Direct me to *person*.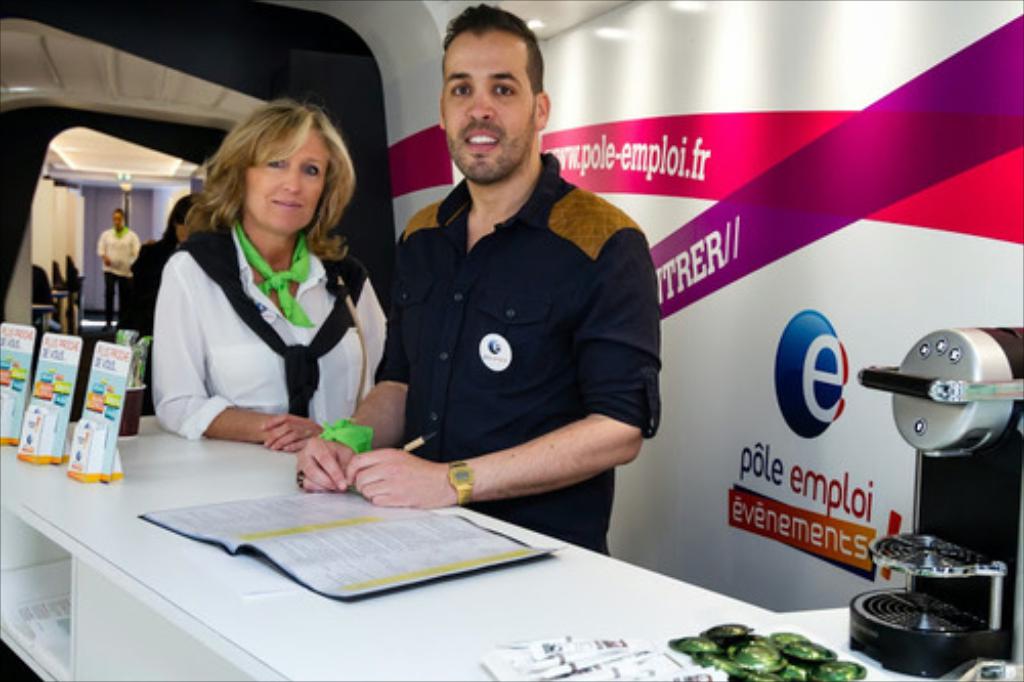
Direction: 113/199/211/377.
